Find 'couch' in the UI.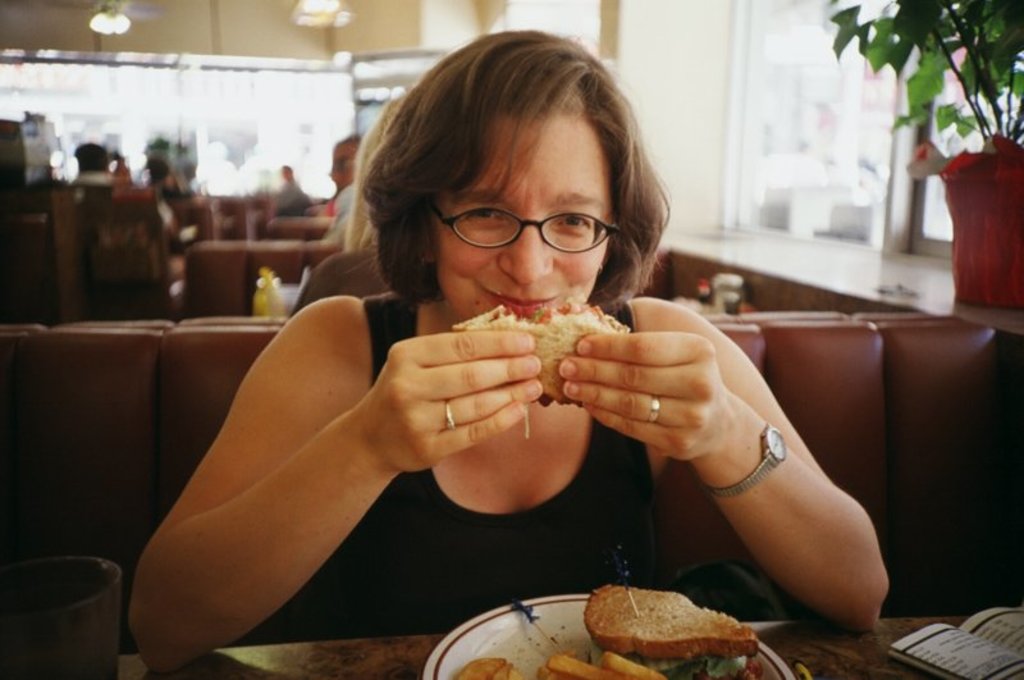
UI element at [0, 324, 1023, 652].
